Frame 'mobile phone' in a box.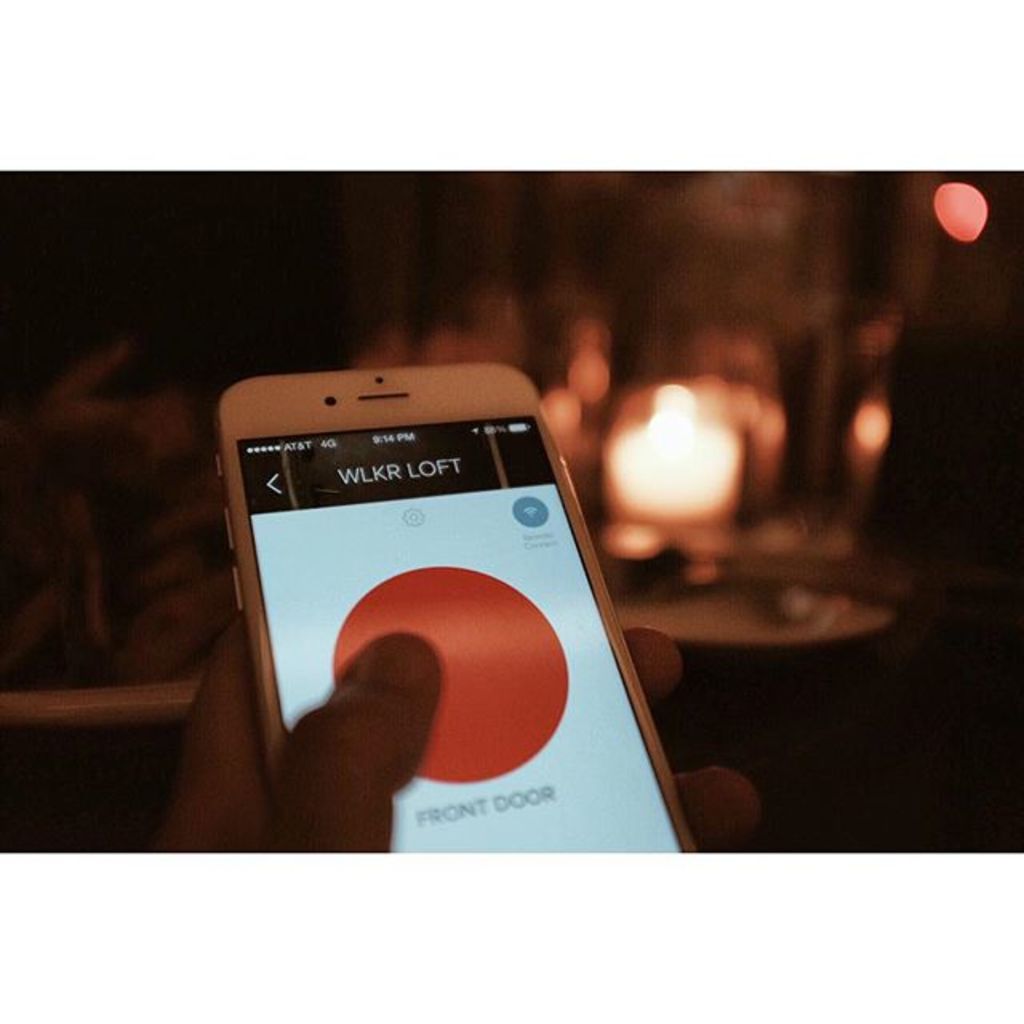
(x1=211, y1=362, x2=699, y2=869).
